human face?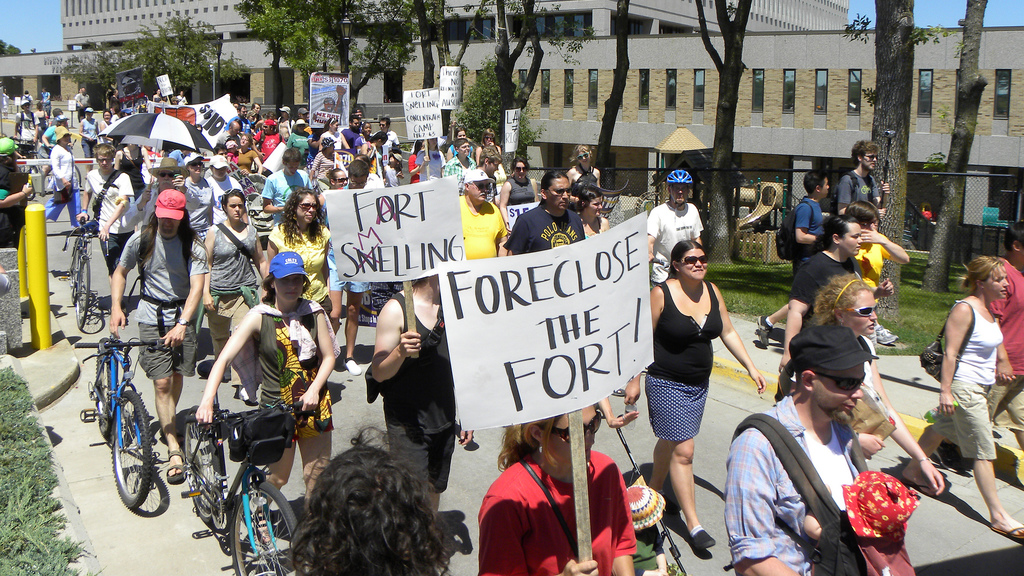
x1=985, y1=259, x2=1012, y2=297
